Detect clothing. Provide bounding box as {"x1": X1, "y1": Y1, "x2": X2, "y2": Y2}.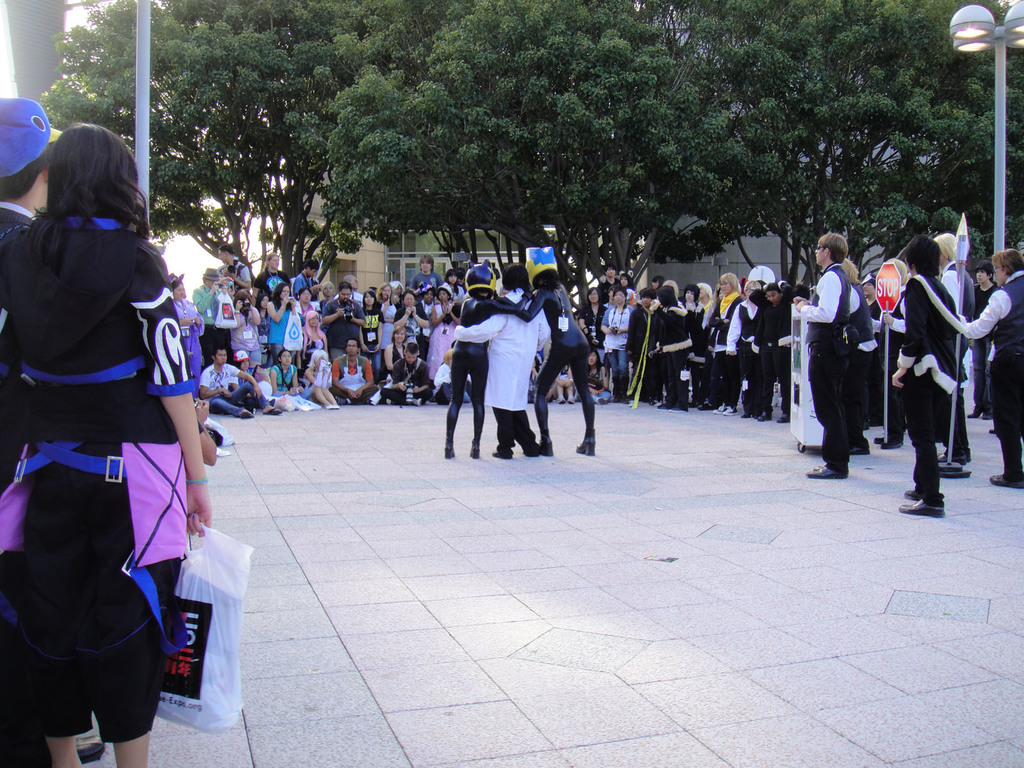
{"x1": 528, "y1": 282, "x2": 591, "y2": 446}.
